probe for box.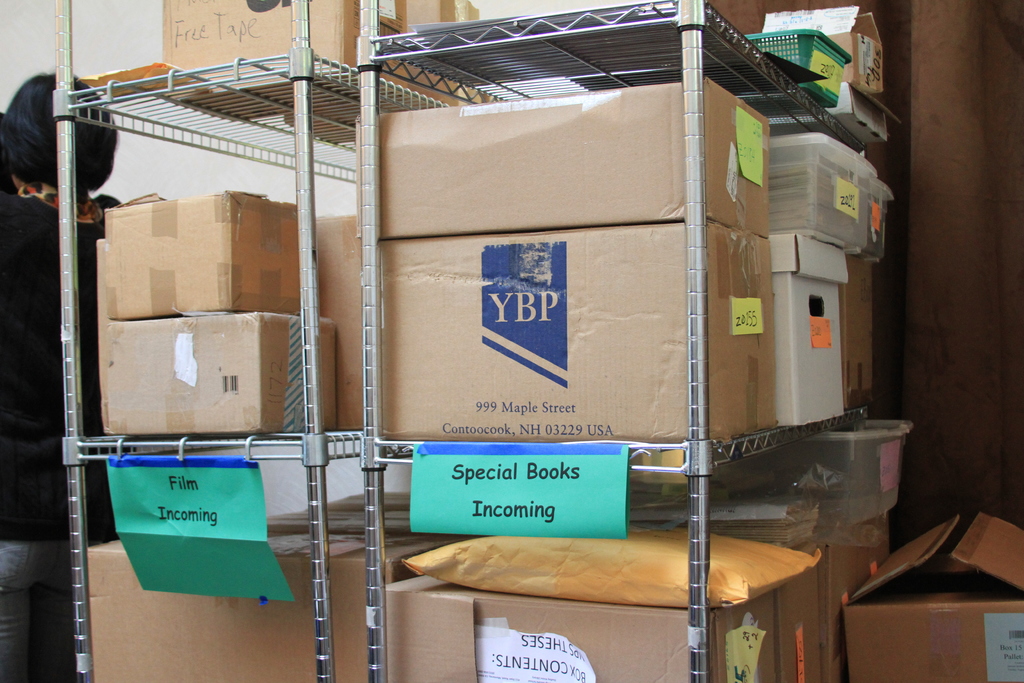
Probe result: region(99, 183, 324, 315).
